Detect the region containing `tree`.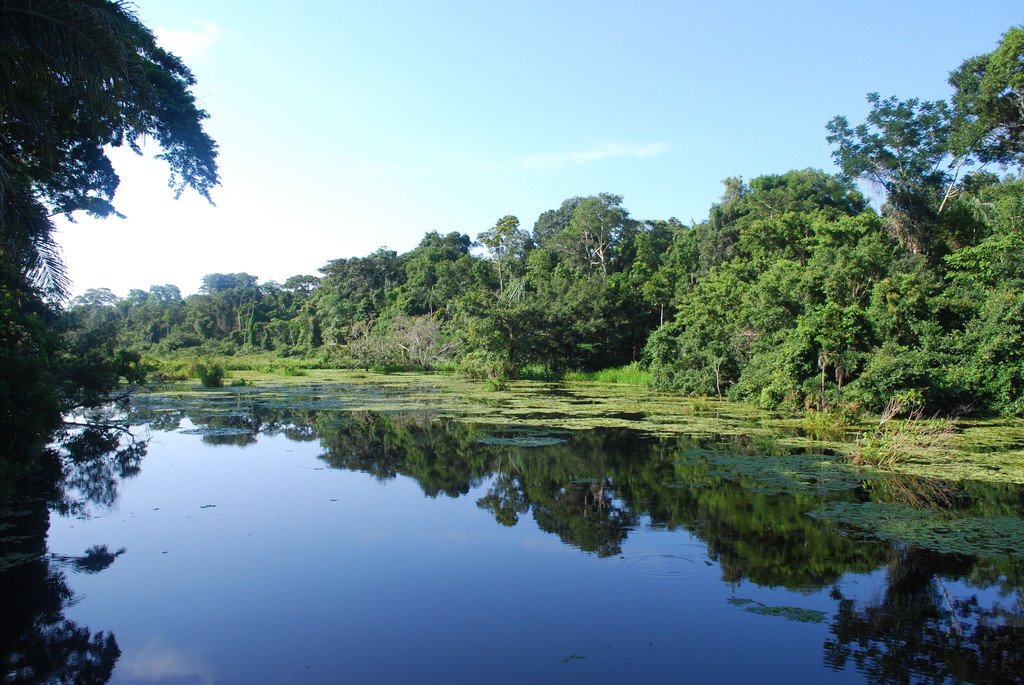
Rect(378, 230, 403, 332).
